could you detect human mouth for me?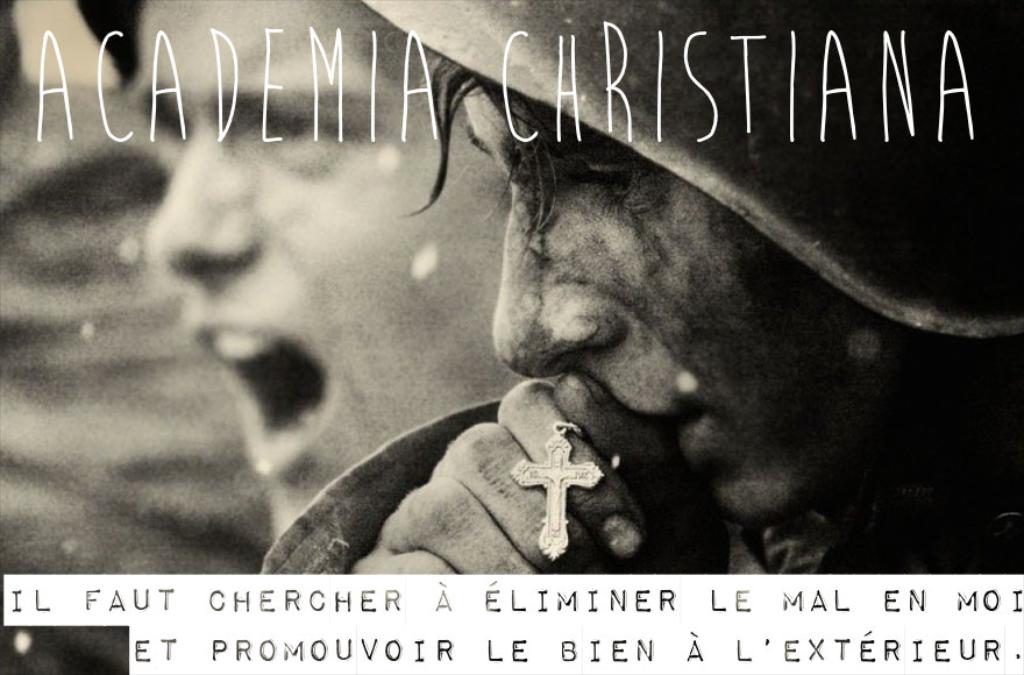
Detection result: [634, 374, 726, 466].
